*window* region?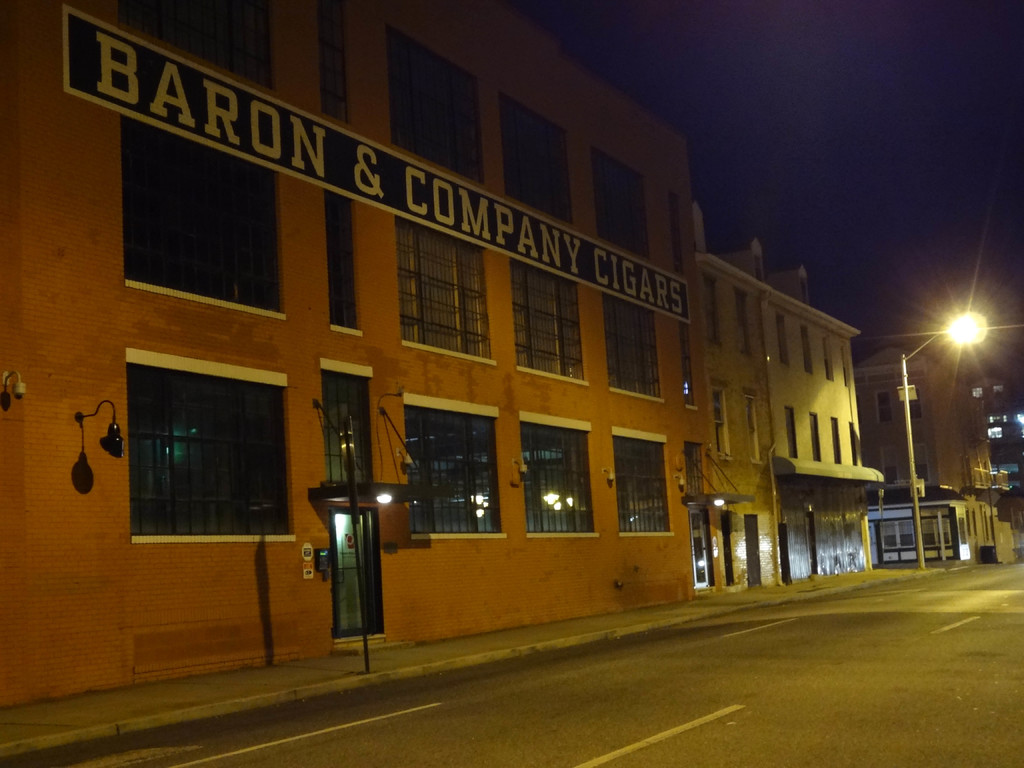
(left=394, top=216, right=497, bottom=365)
